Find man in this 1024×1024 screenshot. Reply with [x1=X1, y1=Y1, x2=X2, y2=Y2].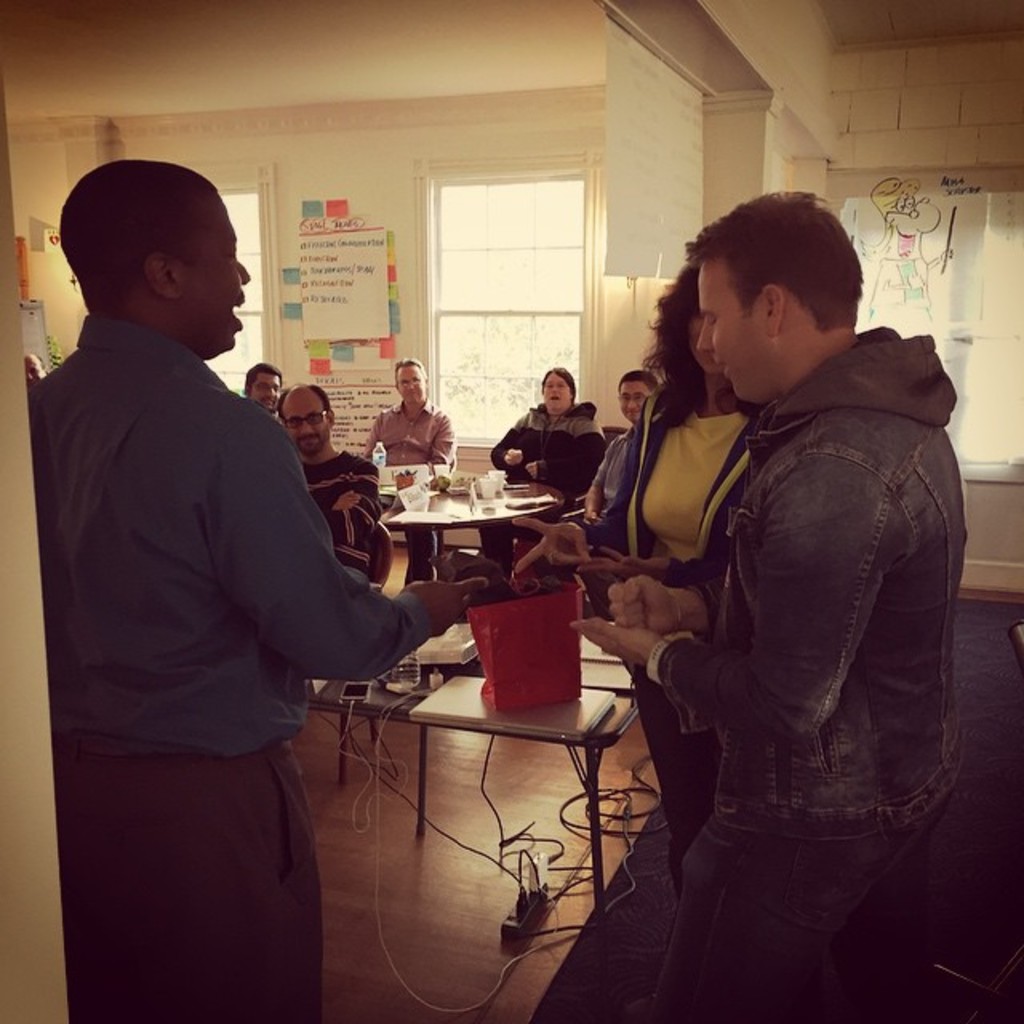
[x1=363, y1=352, x2=456, y2=579].
